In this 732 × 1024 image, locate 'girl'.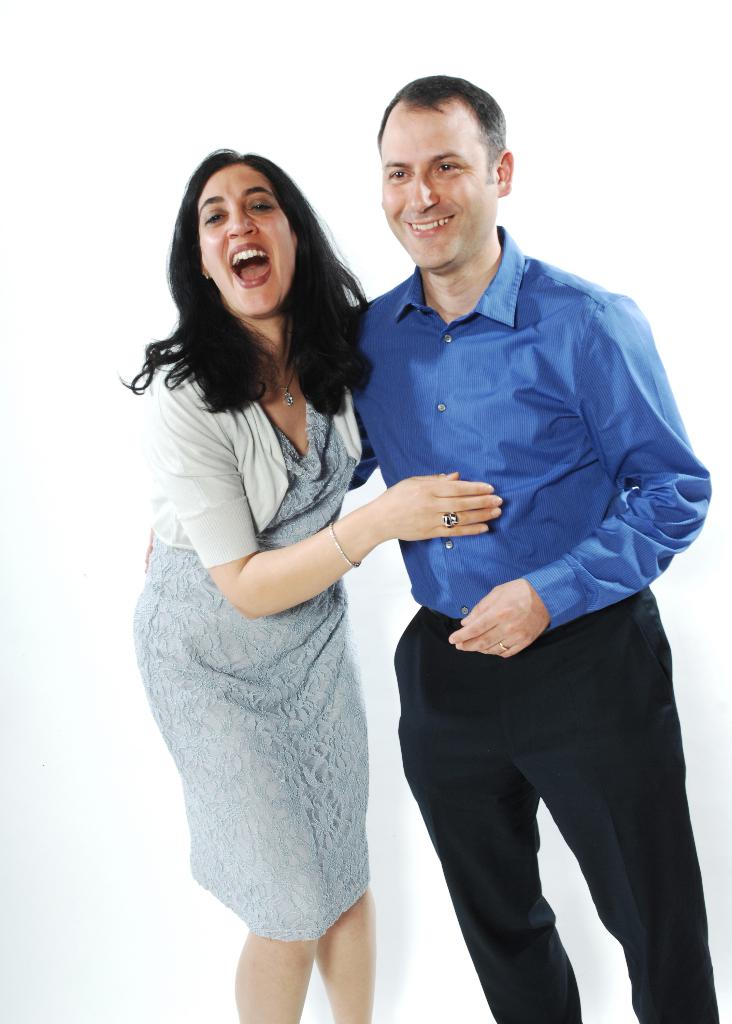
Bounding box: <bbox>116, 148, 504, 1023</bbox>.
